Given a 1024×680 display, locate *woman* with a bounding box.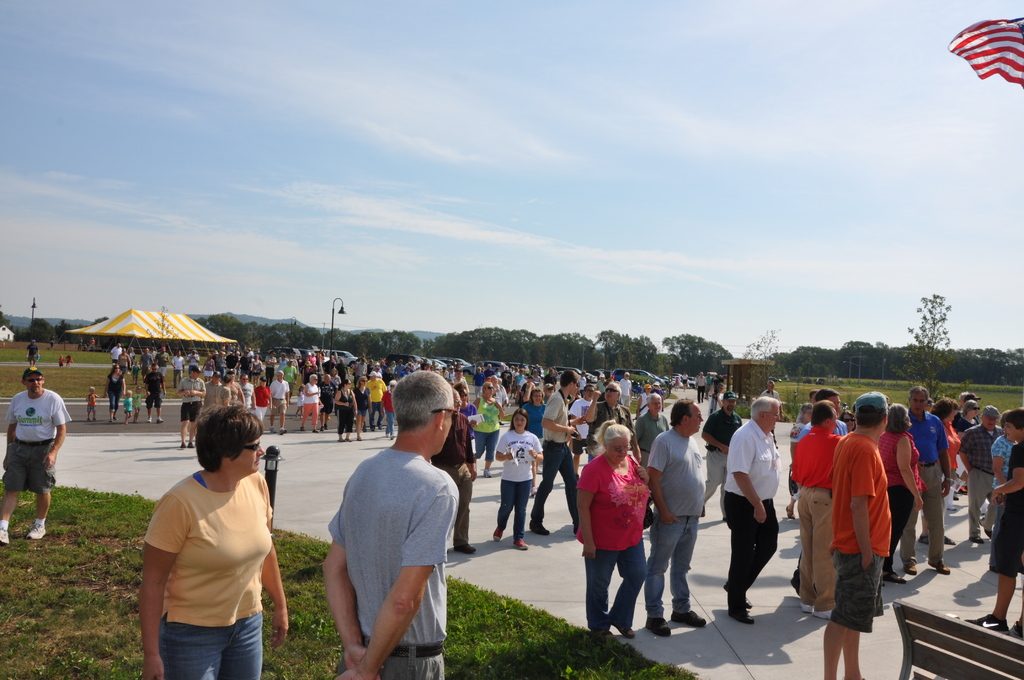
Located: l=918, t=396, r=964, b=547.
